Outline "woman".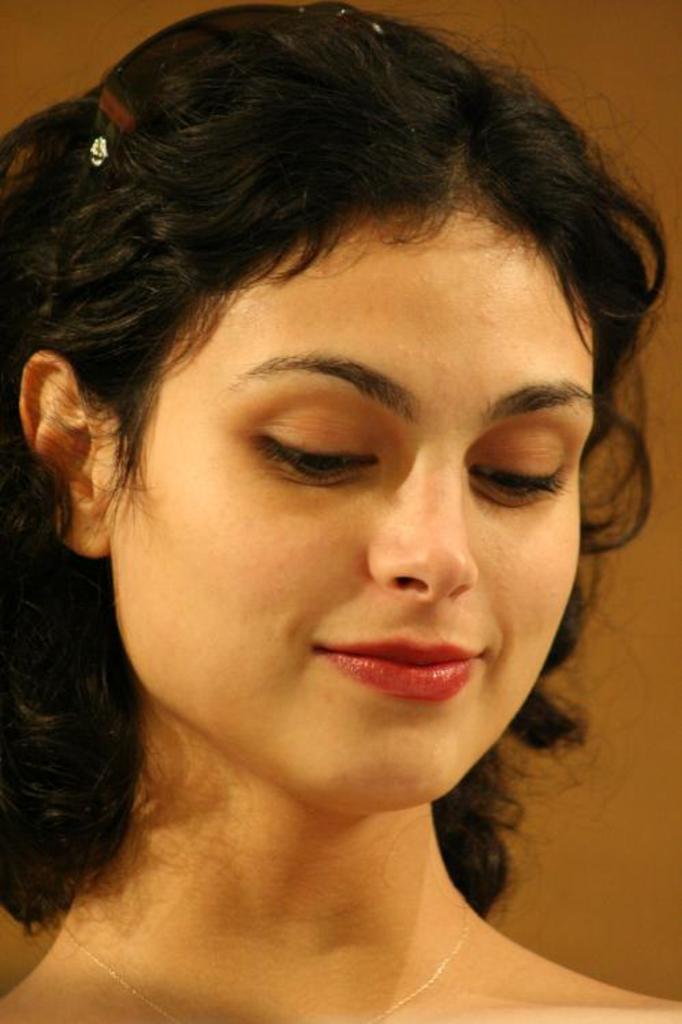
Outline: {"x1": 0, "y1": 14, "x2": 681, "y2": 1020}.
